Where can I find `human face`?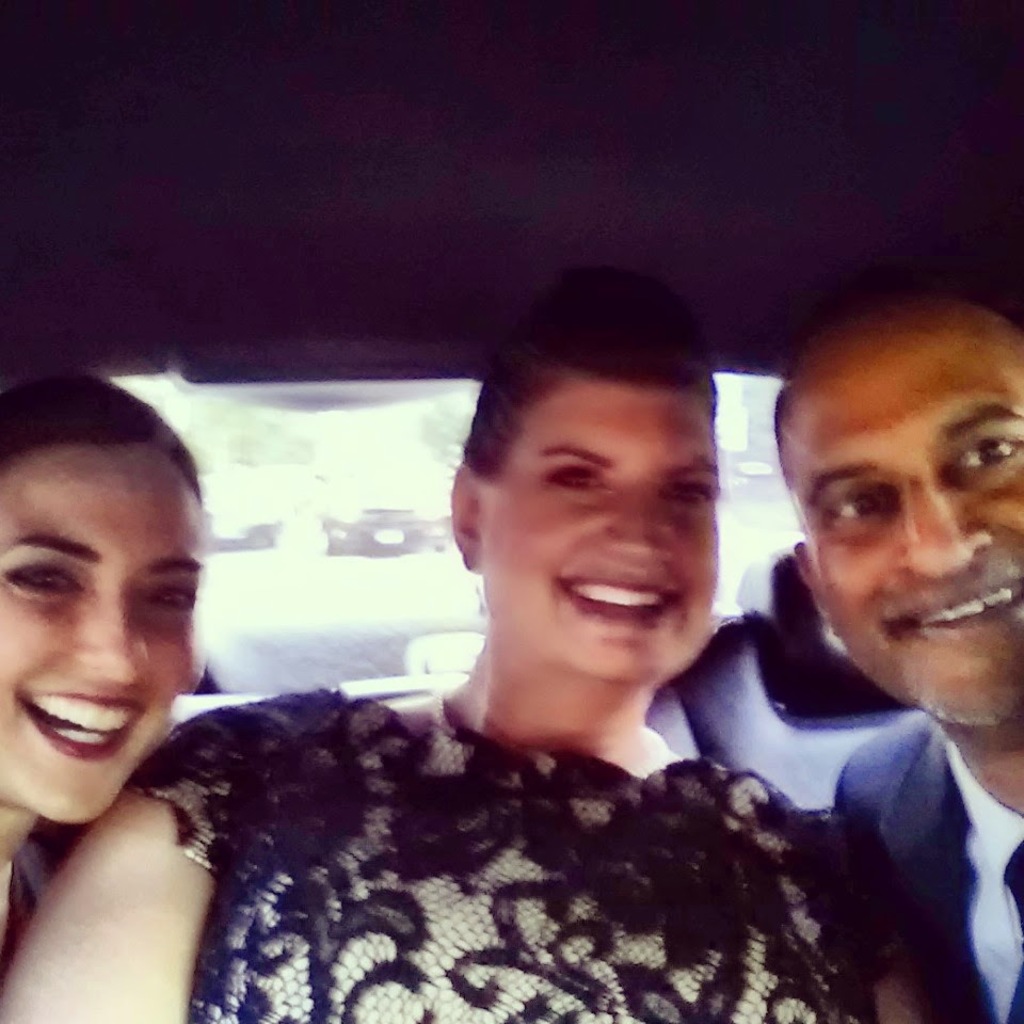
You can find it at bbox(0, 441, 199, 827).
